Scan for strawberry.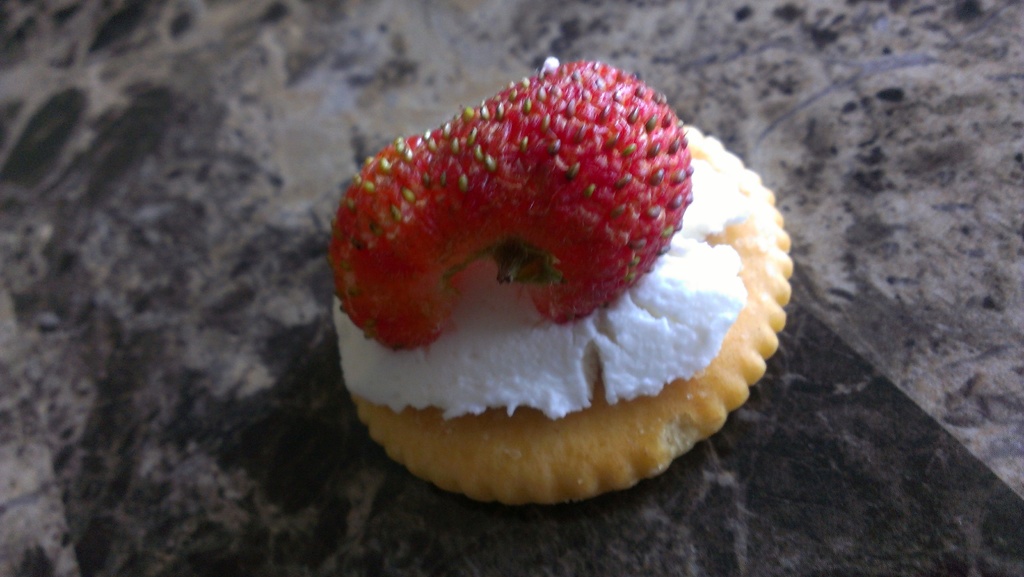
Scan result: (330, 62, 691, 322).
